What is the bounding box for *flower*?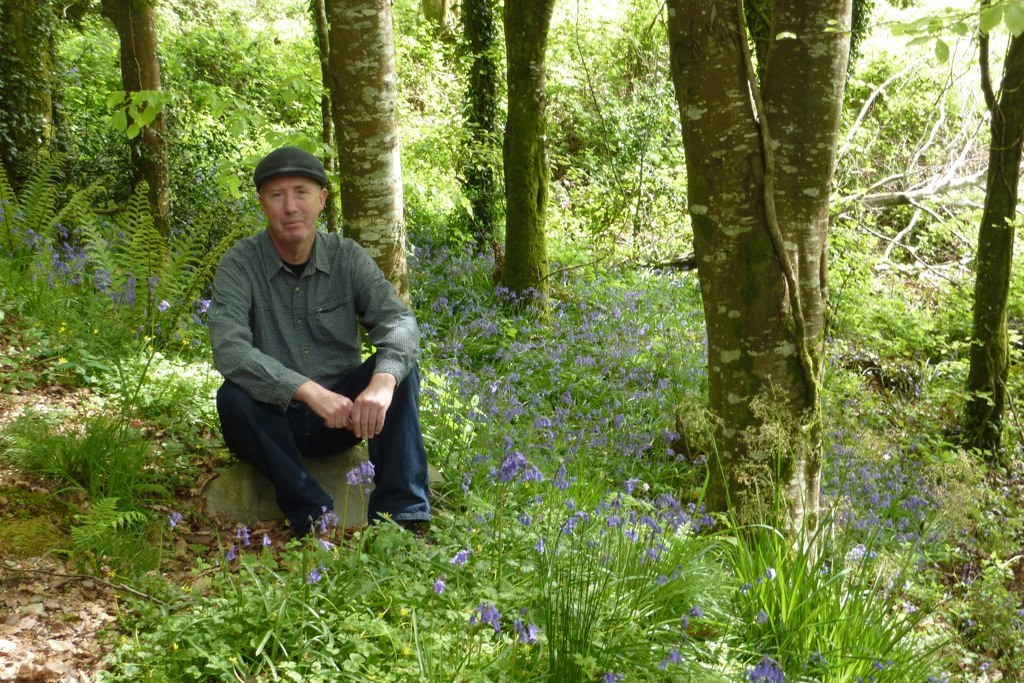
box=[595, 665, 623, 681].
